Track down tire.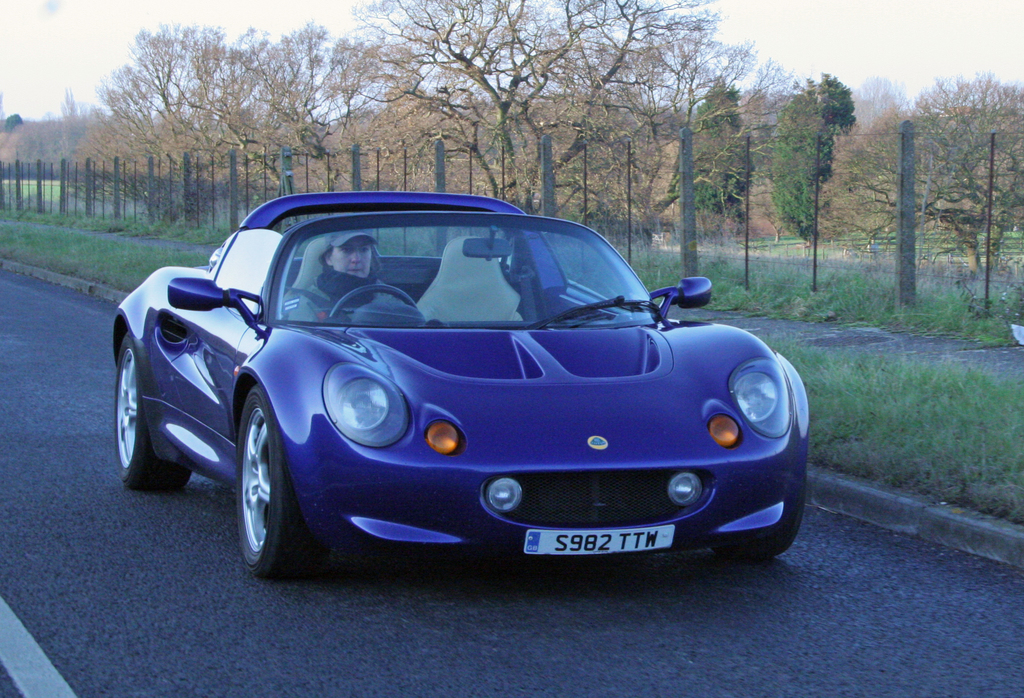
Tracked to detection(712, 499, 804, 563).
